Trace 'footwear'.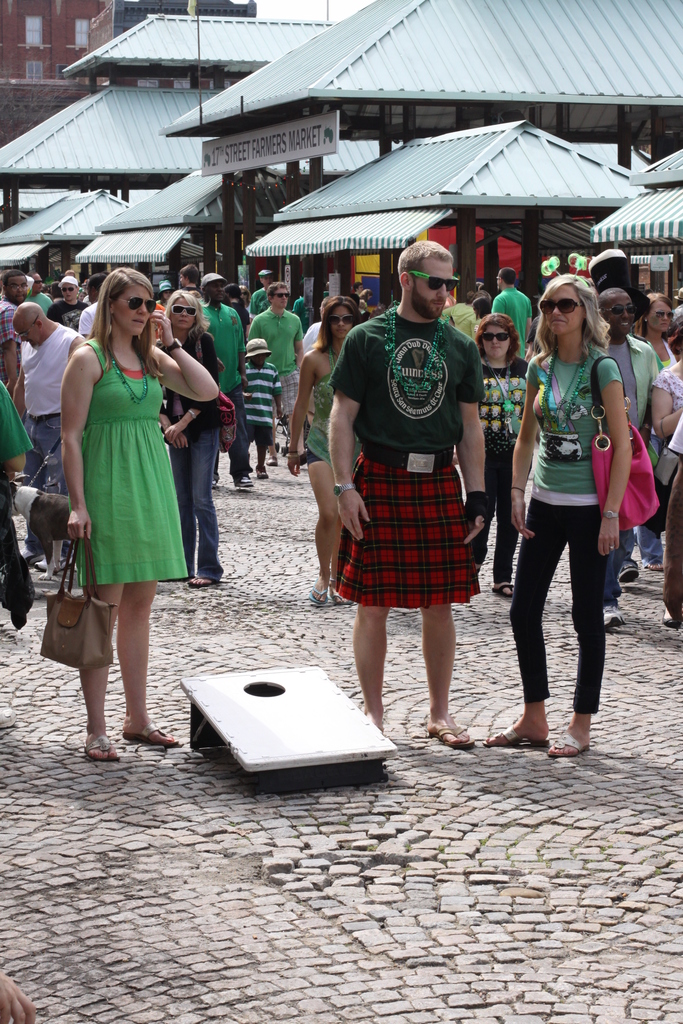
Traced to pyautogui.locateOnScreen(334, 589, 352, 605).
